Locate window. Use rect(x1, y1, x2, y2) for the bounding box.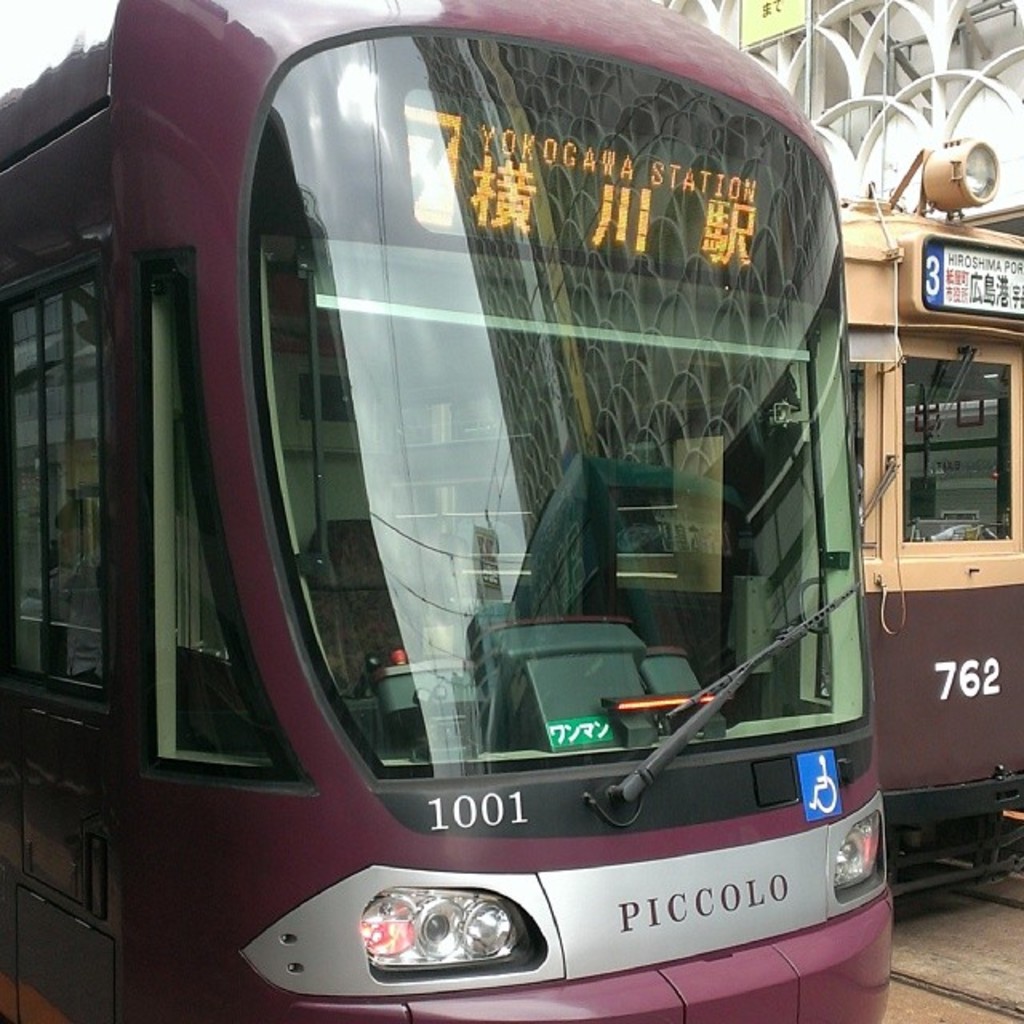
rect(5, 277, 91, 685).
